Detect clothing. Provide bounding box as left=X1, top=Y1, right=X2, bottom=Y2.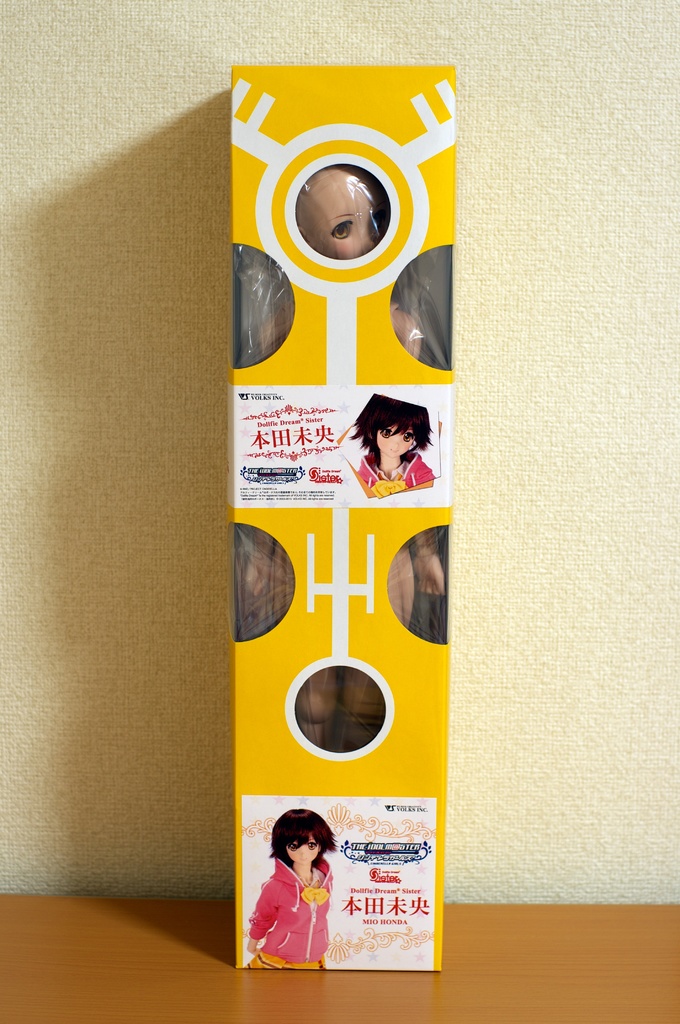
left=247, top=845, right=358, bottom=969.
